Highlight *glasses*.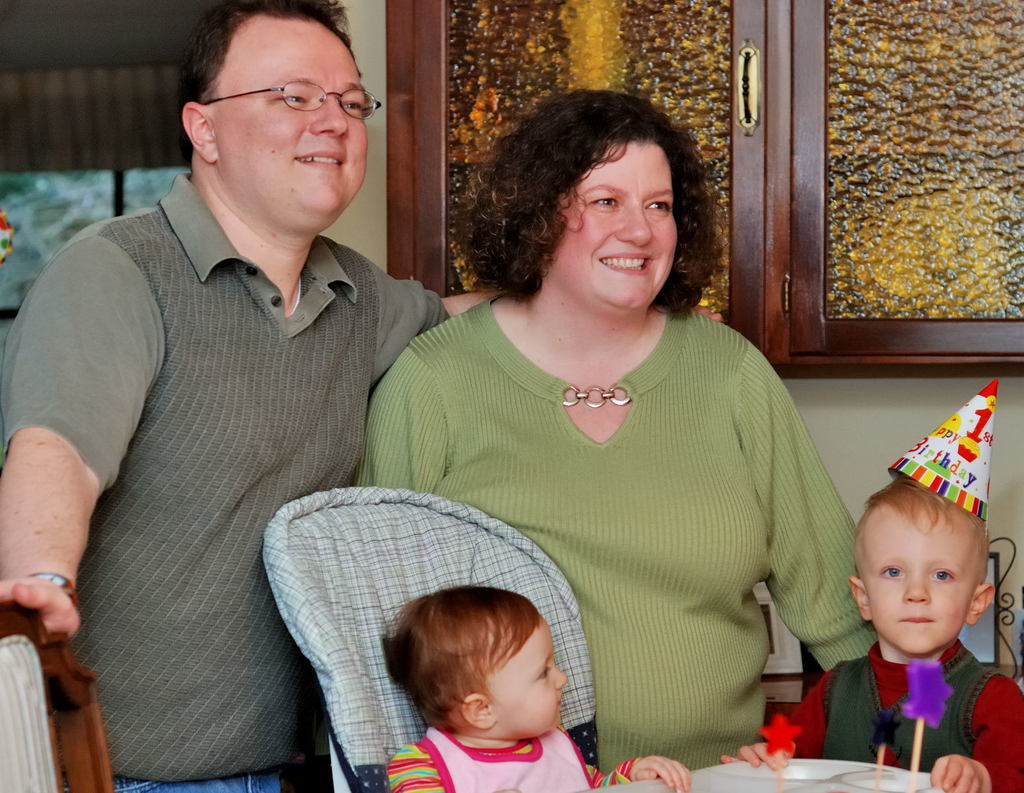
Highlighted region: 176,63,367,118.
